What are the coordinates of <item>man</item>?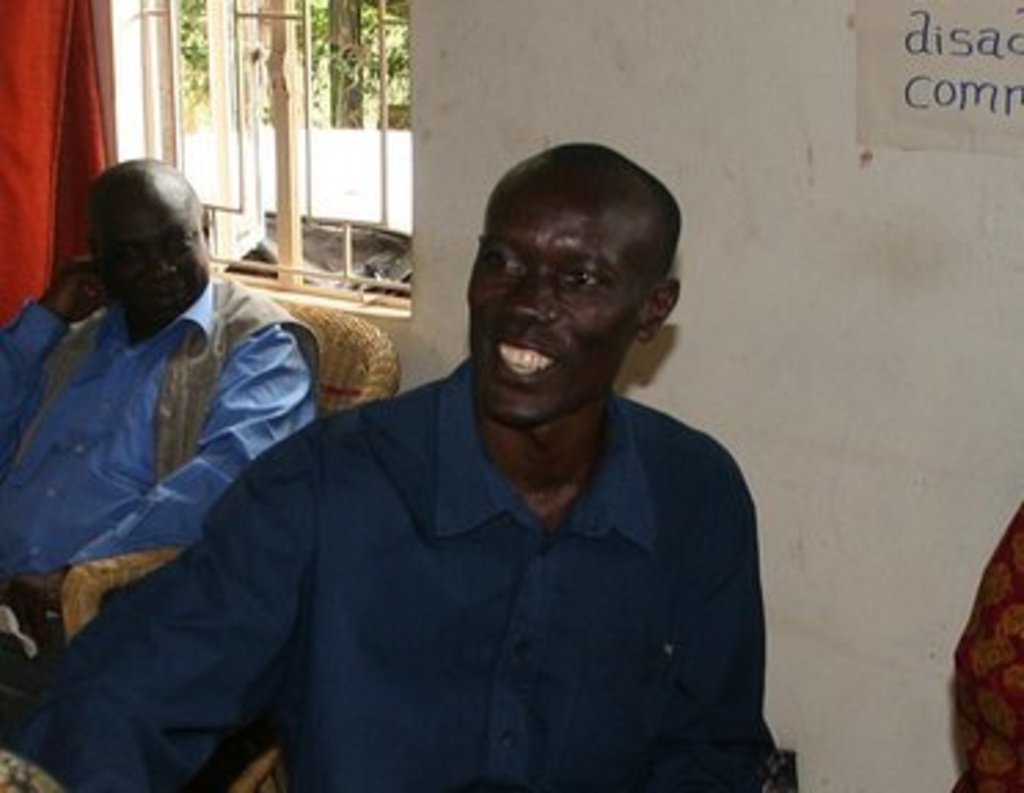
l=0, t=151, r=328, b=686.
